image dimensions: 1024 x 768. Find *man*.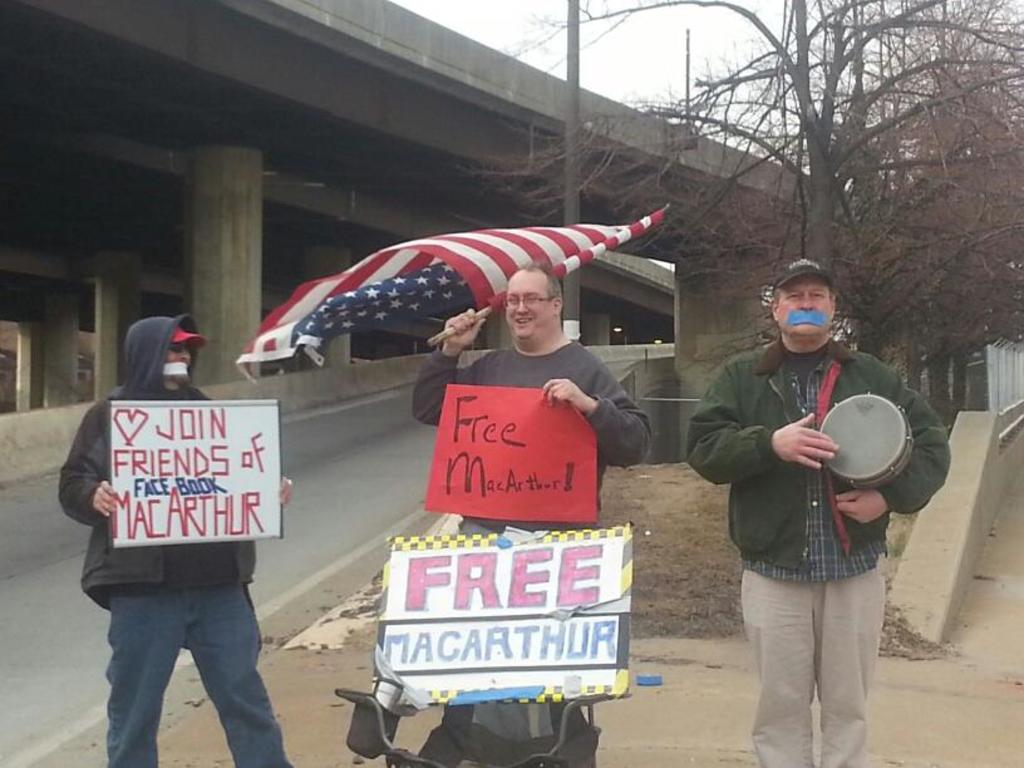
[412,260,653,743].
